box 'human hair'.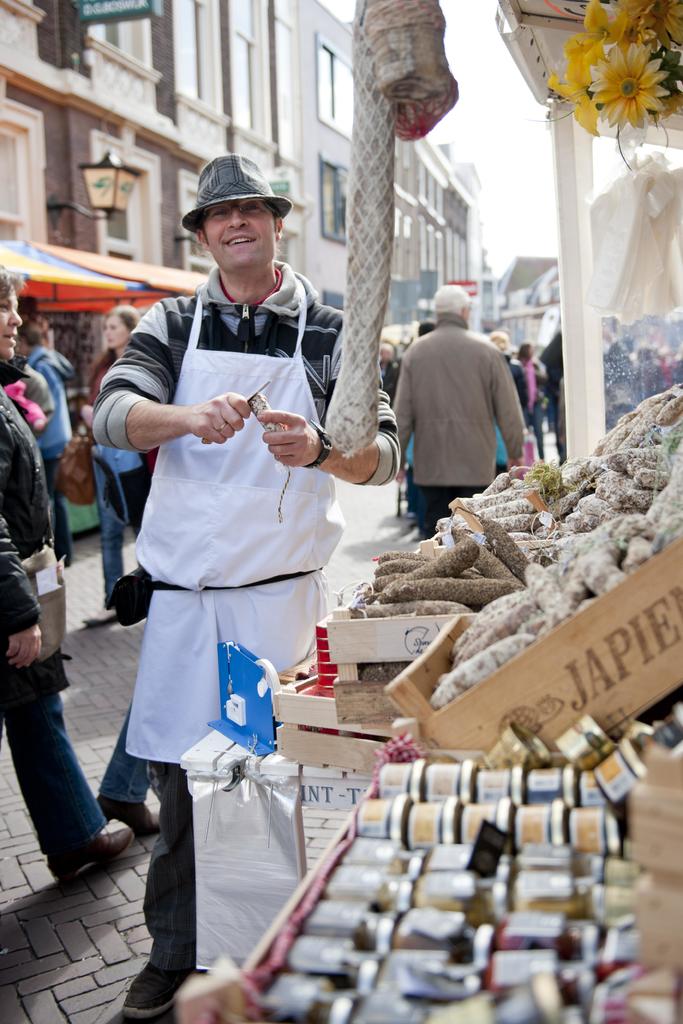
BBox(79, 304, 137, 396).
